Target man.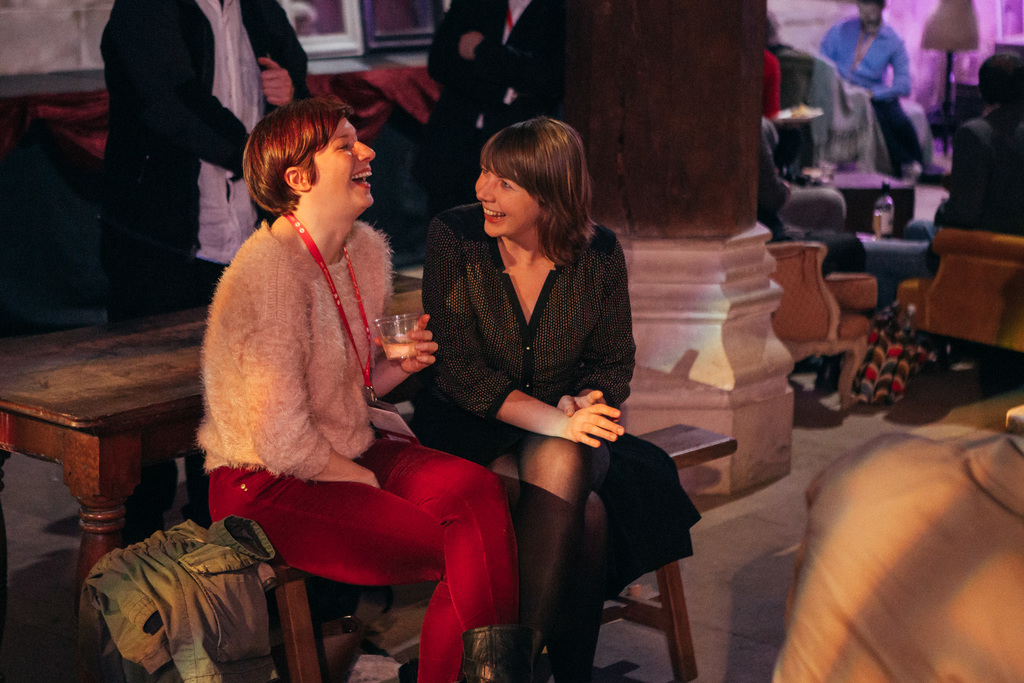
Target region: locate(809, 0, 920, 209).
